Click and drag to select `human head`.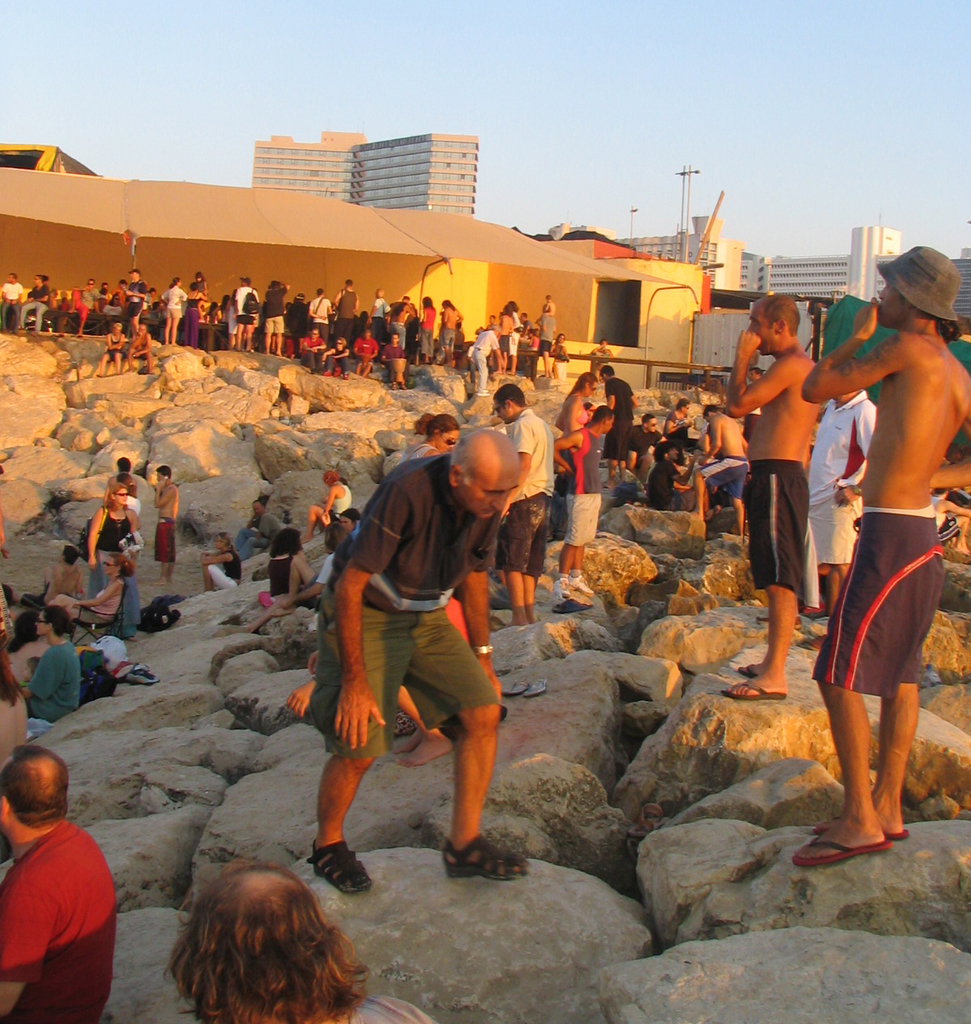
Selection: Rect(117, 457, 128, 470).
